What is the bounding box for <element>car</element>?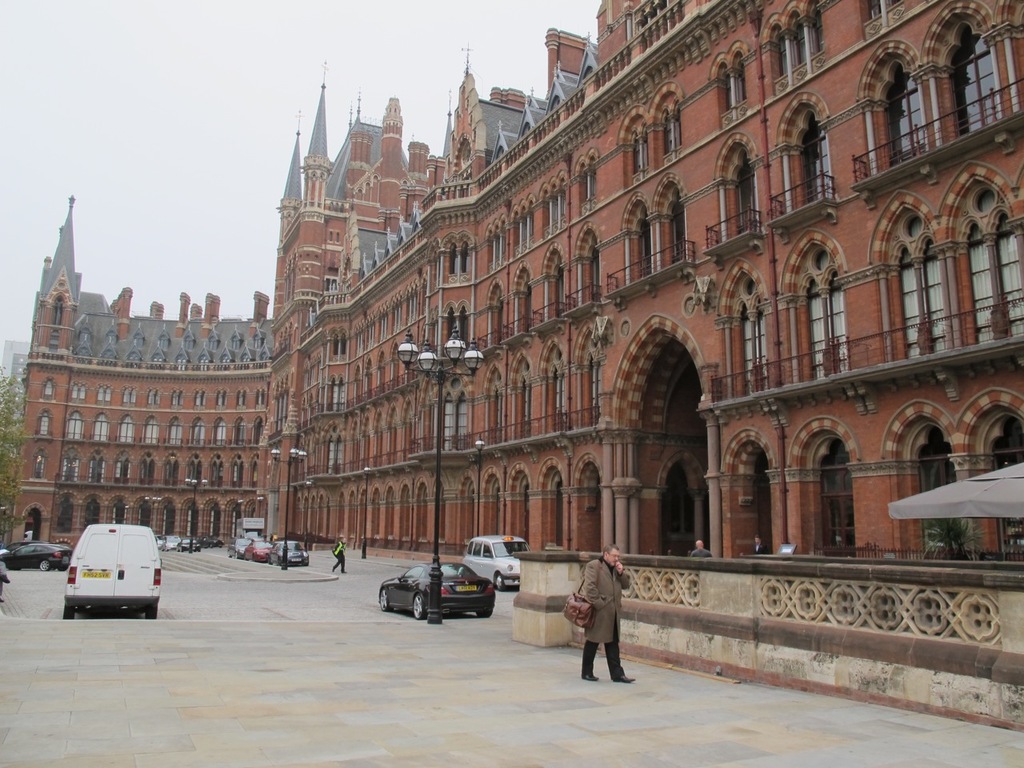
[x1=267, y1=536, x2=310, y2=566].
